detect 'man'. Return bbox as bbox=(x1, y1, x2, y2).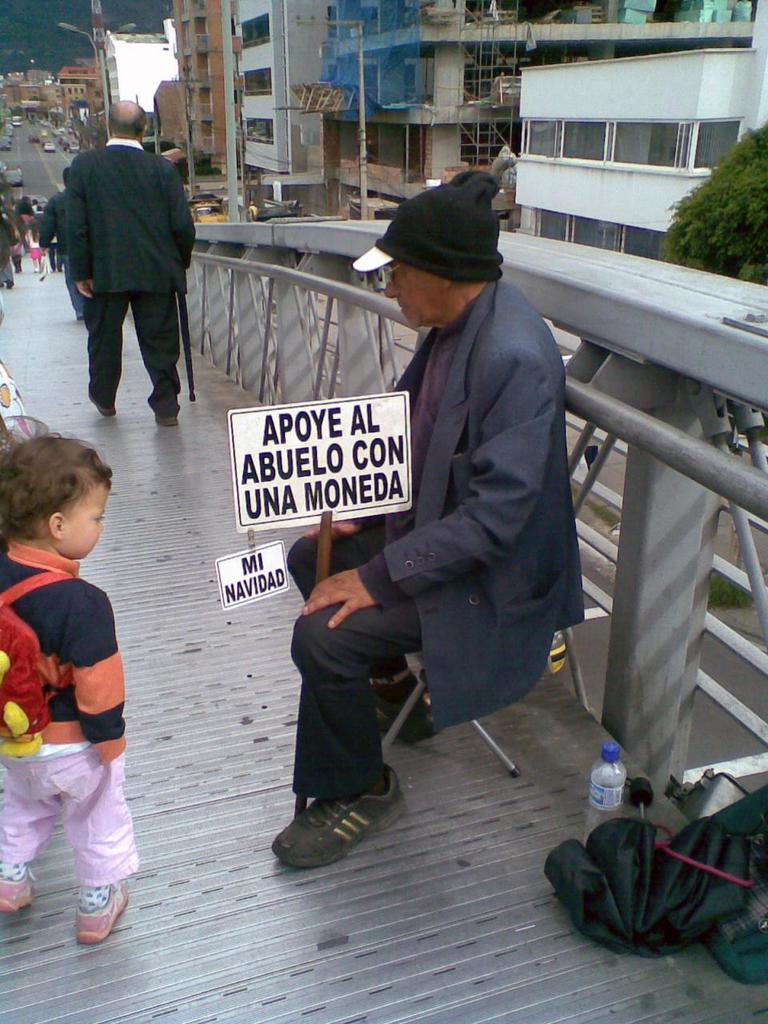
bbox=(67, 90, 192, 426).
